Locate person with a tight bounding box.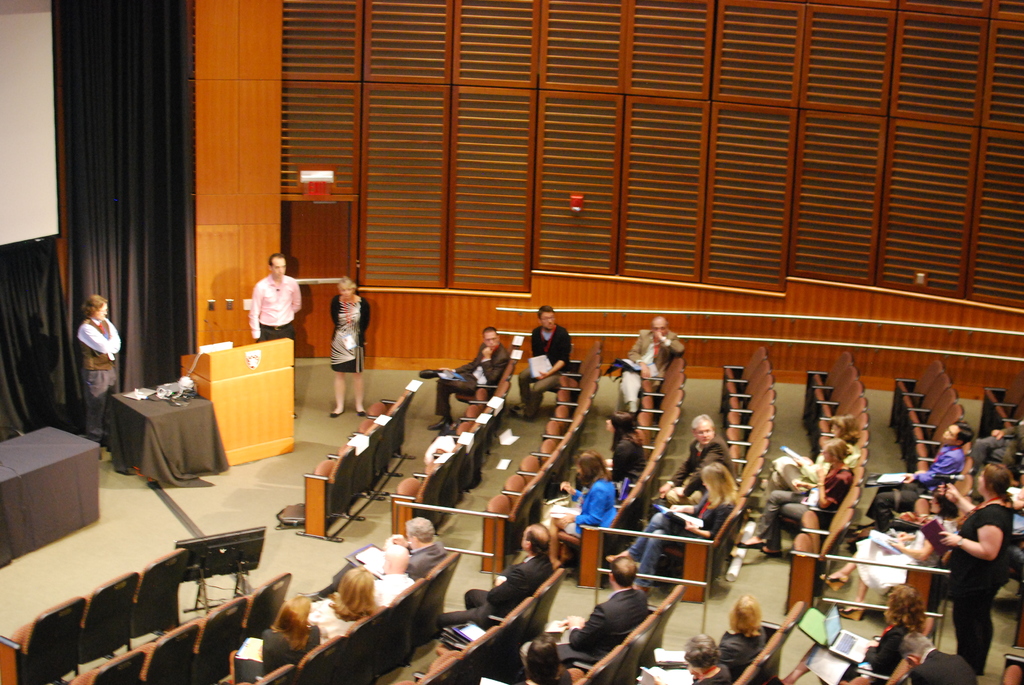
936, 459, 1014, 681.
